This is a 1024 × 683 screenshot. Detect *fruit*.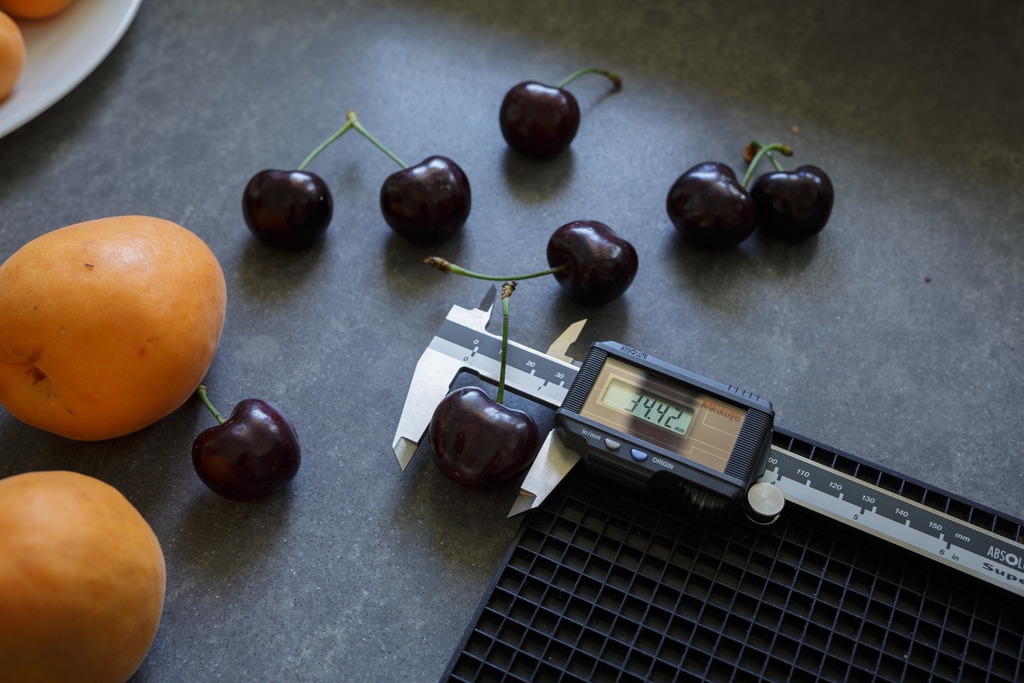
pyautogui.locateOnScreen(382, 158, 472, 241).
